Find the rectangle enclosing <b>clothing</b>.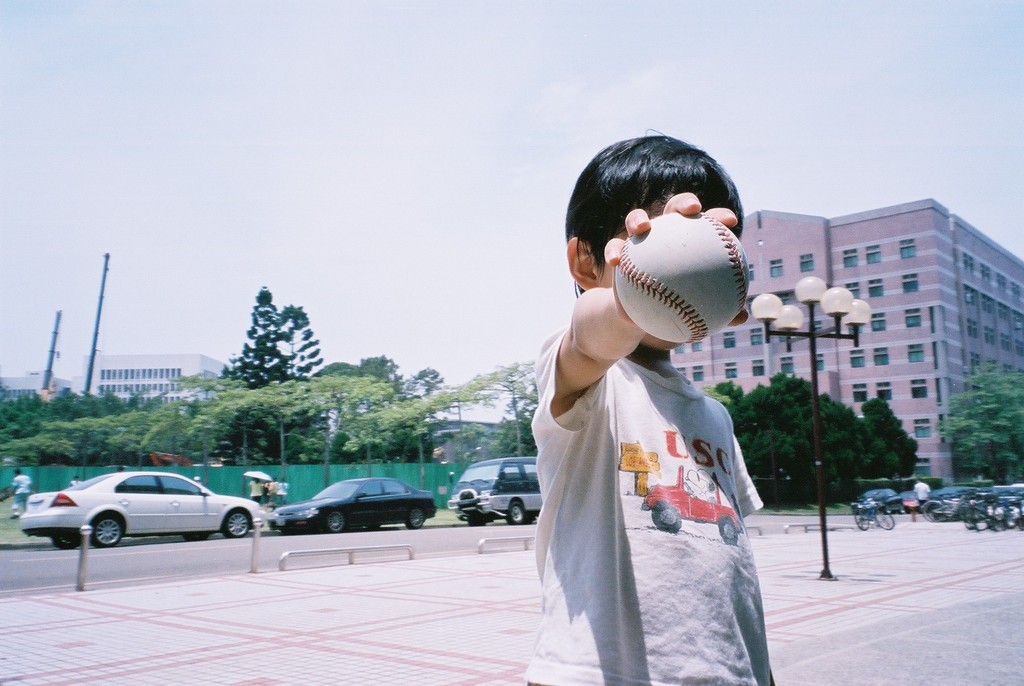
561,325,768,656.
